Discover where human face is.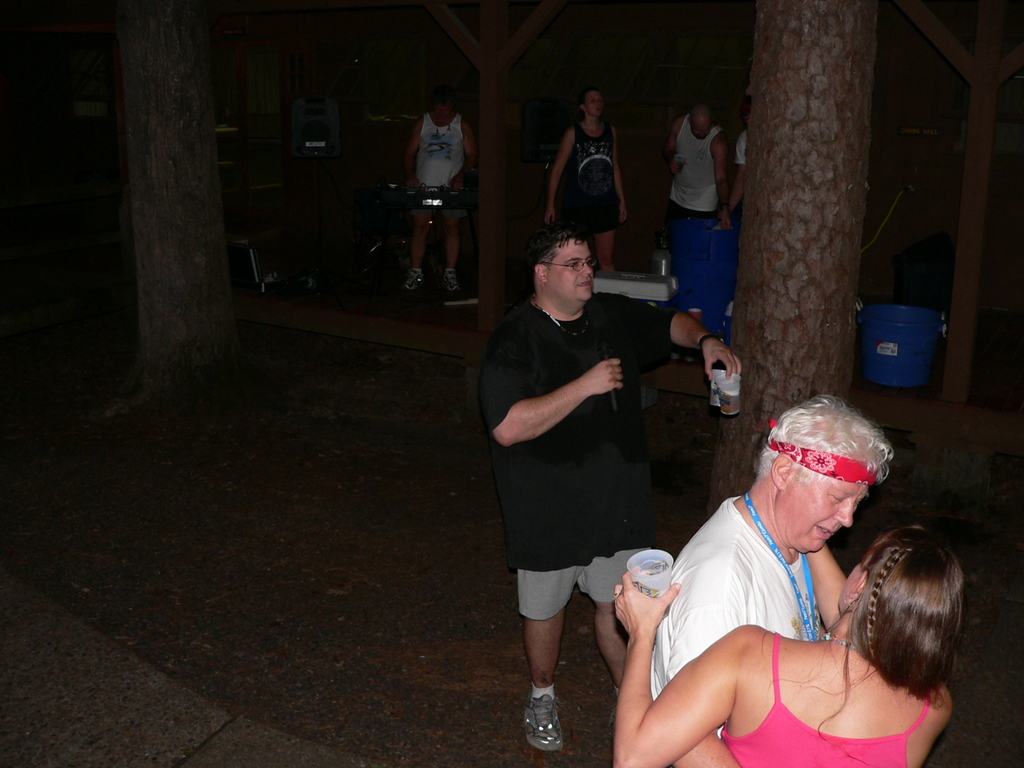
Discovered at (x1=778, y1=467, x2=867, y2=547).
